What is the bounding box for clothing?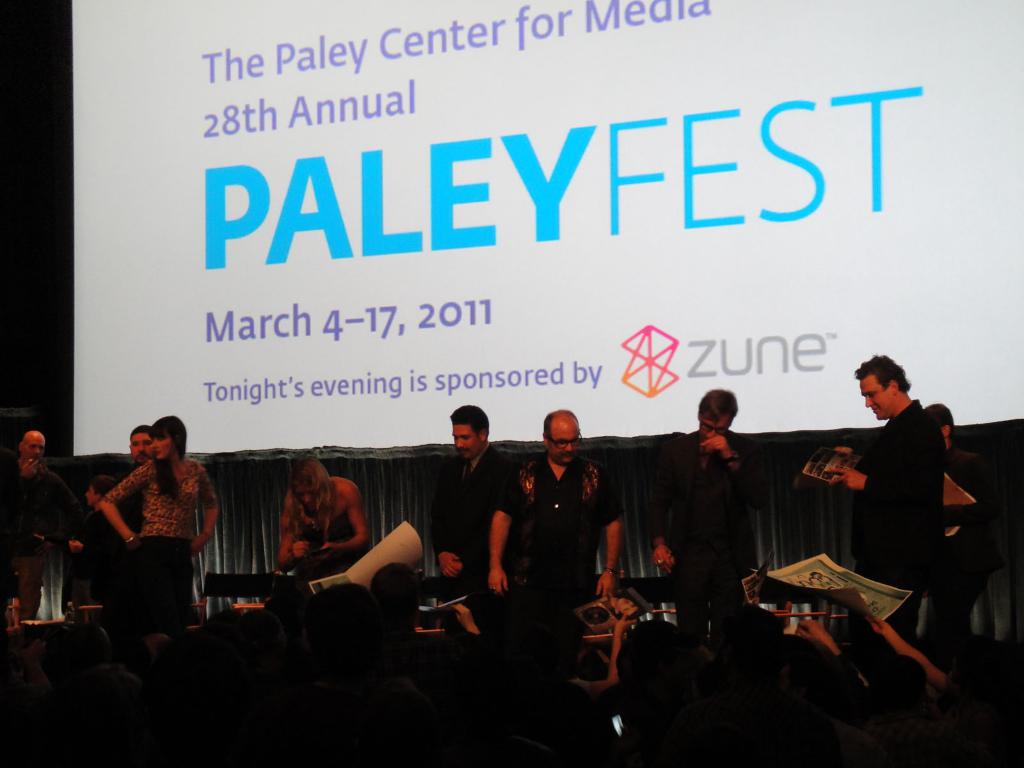
(left=497, top=451, right=623, bottom=583).
